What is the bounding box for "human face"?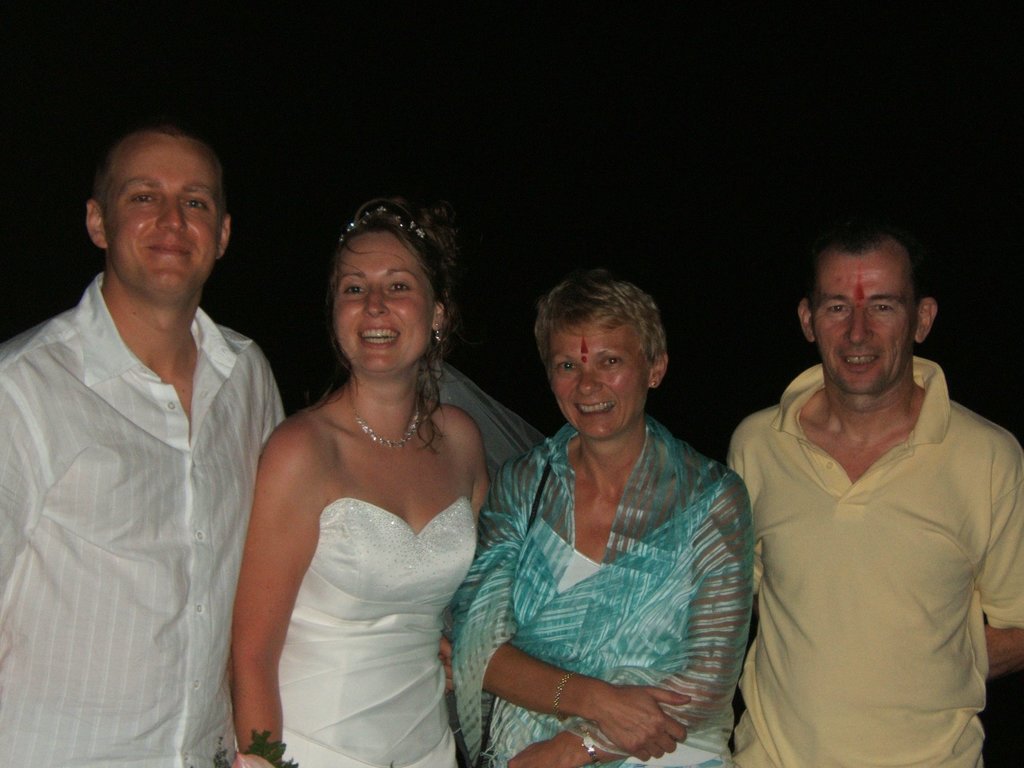
(104, 135, 222, 301).
